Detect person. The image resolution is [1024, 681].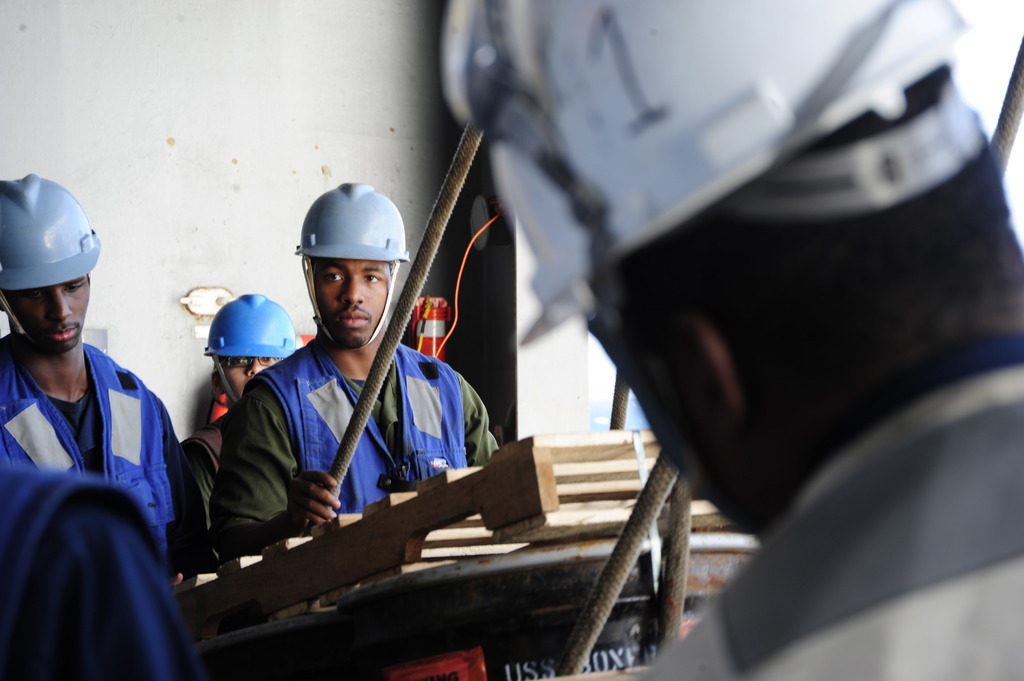
pyautogui.locateOnScreen(214, 184, 504, 544).
